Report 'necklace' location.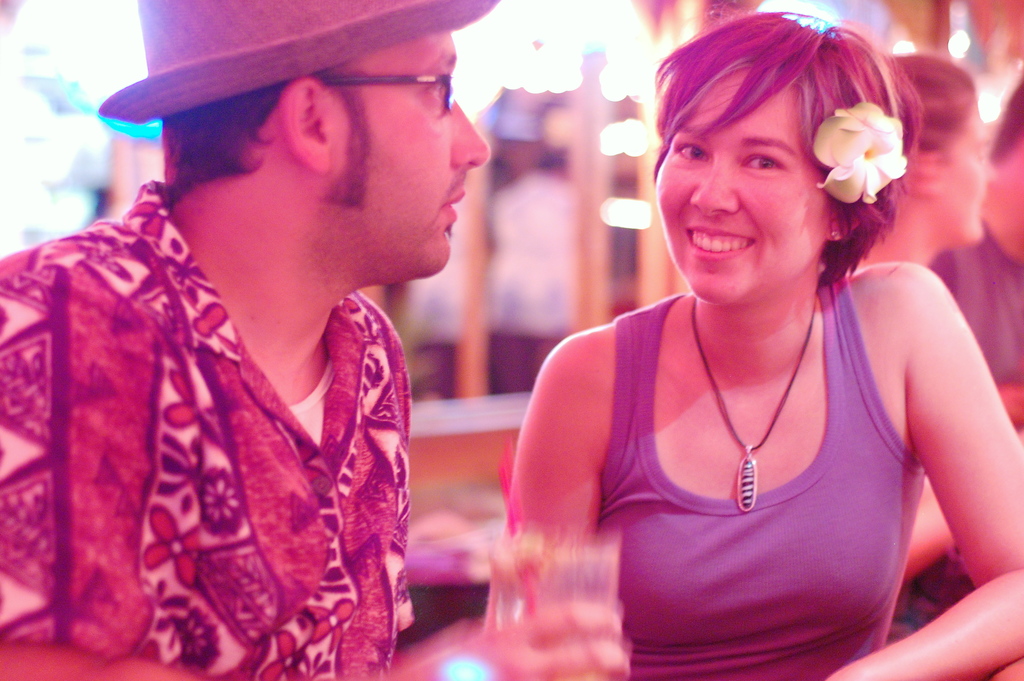
Report: 689 295 816 511.
